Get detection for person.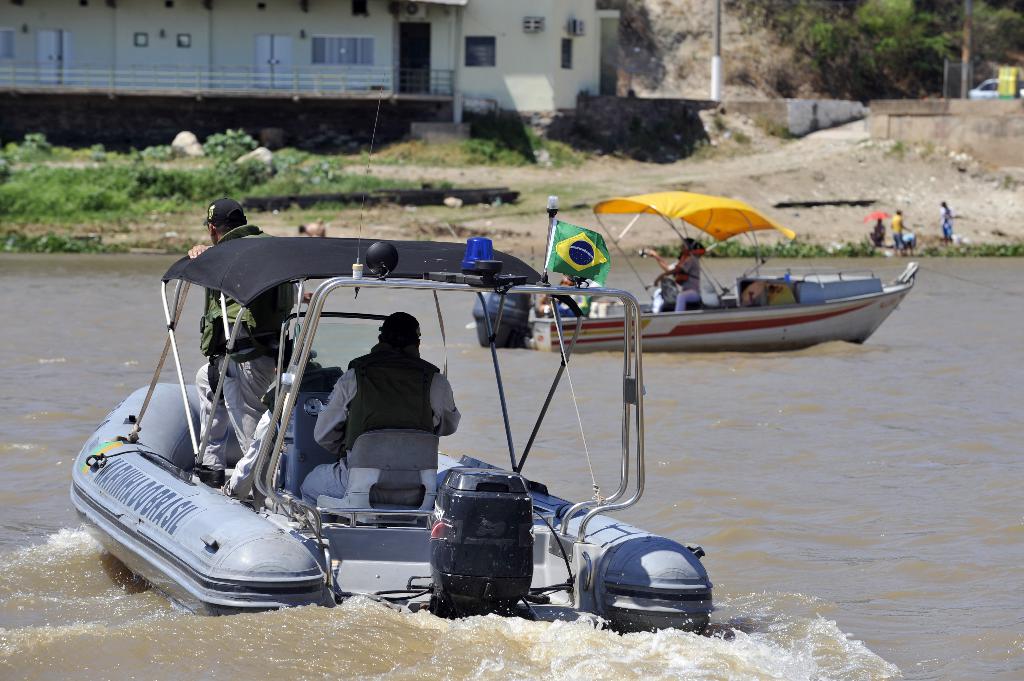
Detection: l=884, t=204, r=907, b=249.
